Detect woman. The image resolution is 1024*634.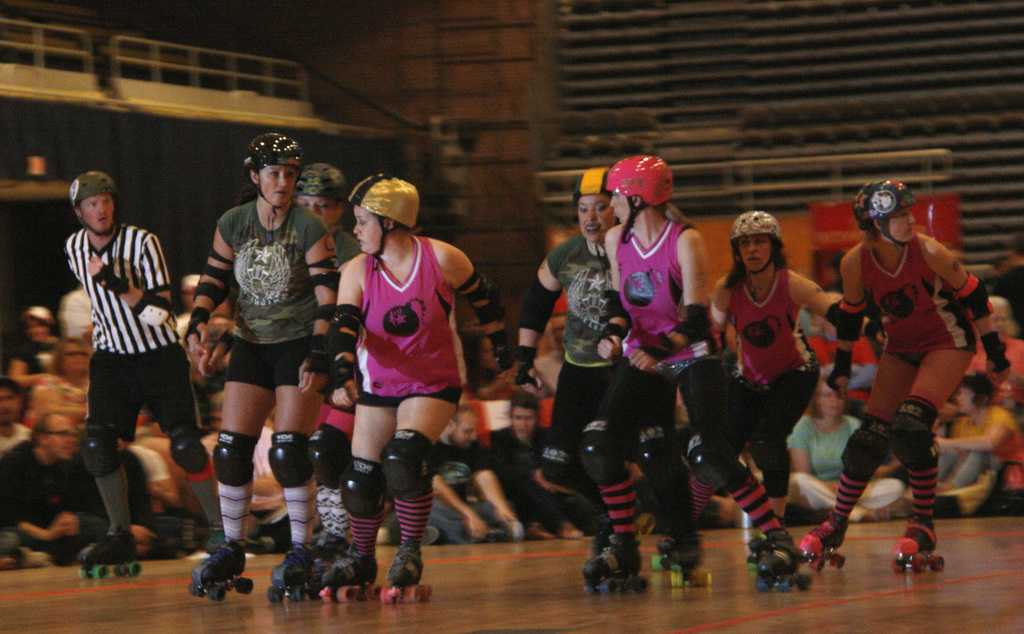
rect(780, 348, 925, 501).
